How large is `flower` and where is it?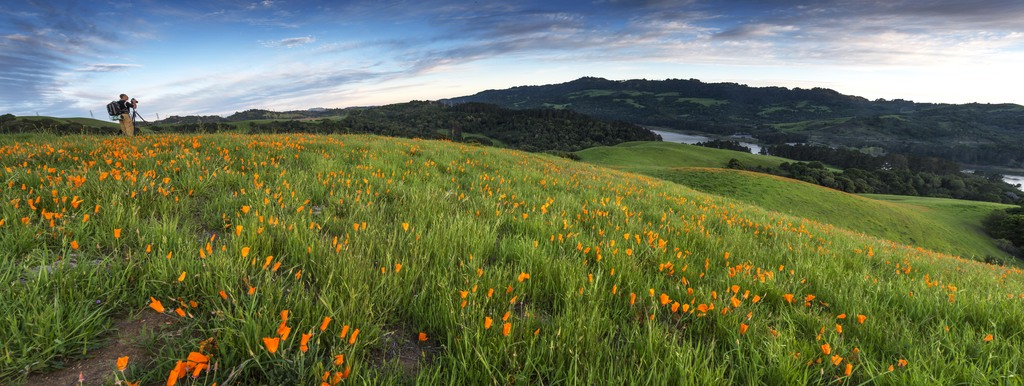
Bounding box: {"x1": 803, "y1": 296, "x2": 819, "y2": 303}.
